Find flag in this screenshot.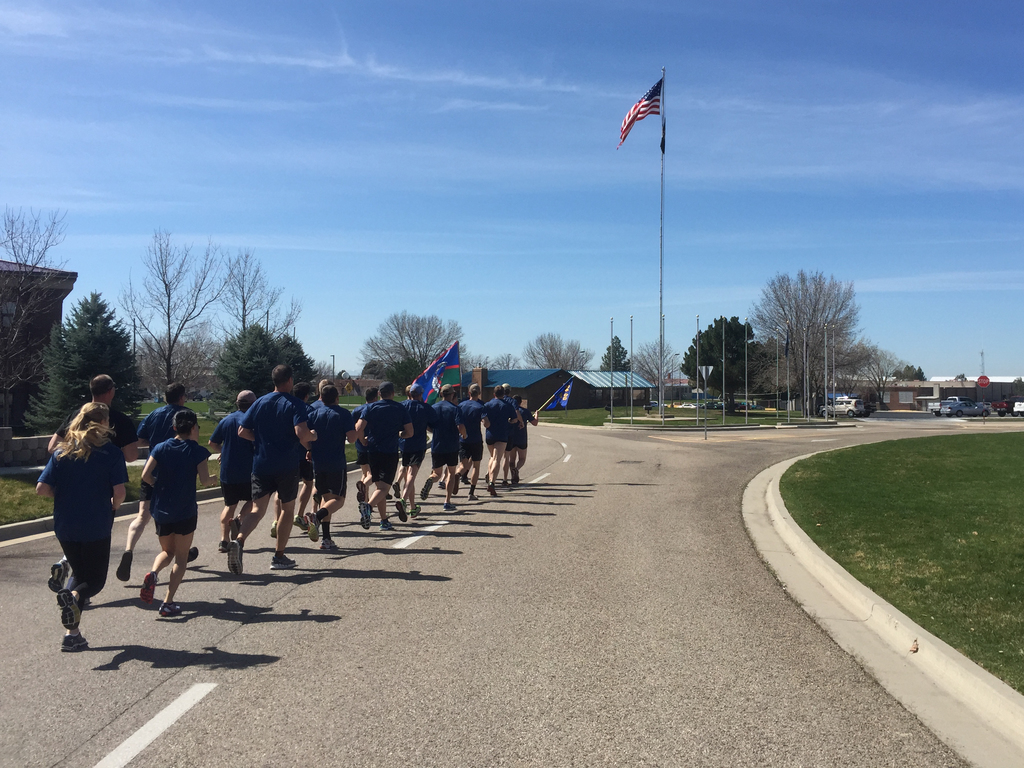
The bounding box for flag is l=409, t=337, r=476, b=415.
